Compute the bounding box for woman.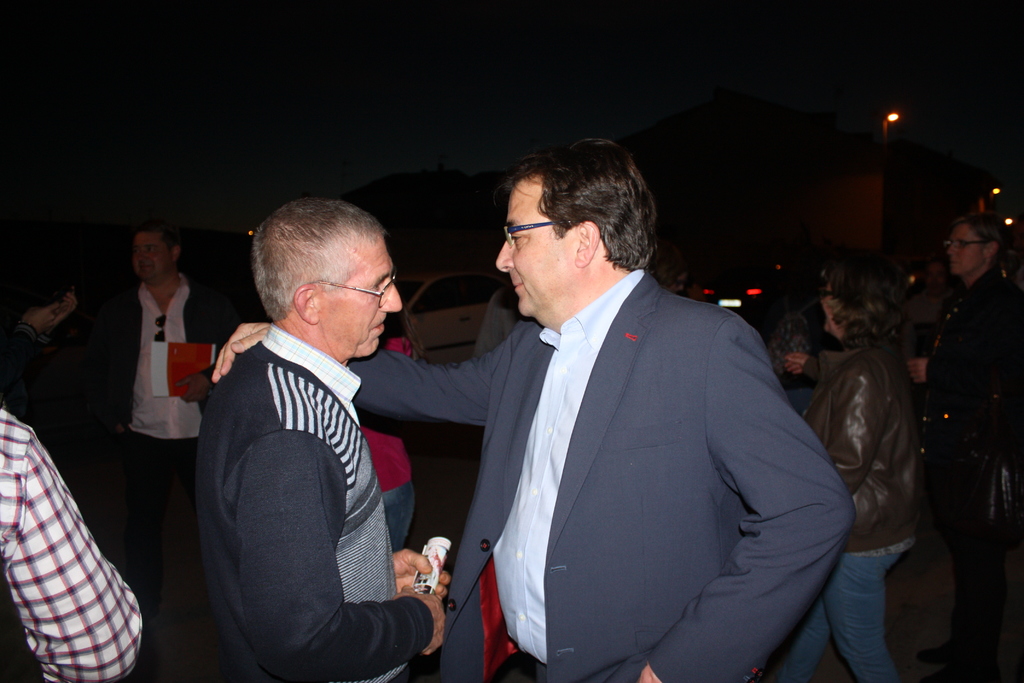
x1=801, y1=229, x2=951, y2=668.
